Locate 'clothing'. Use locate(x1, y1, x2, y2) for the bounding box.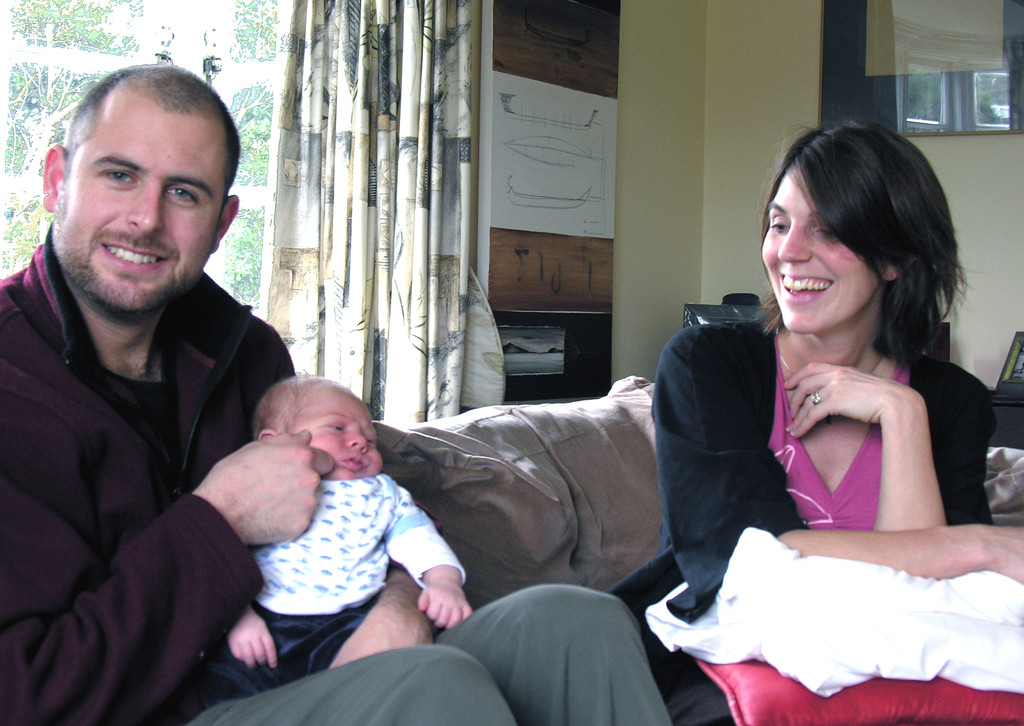
locate(0, 219, 675, 725).
